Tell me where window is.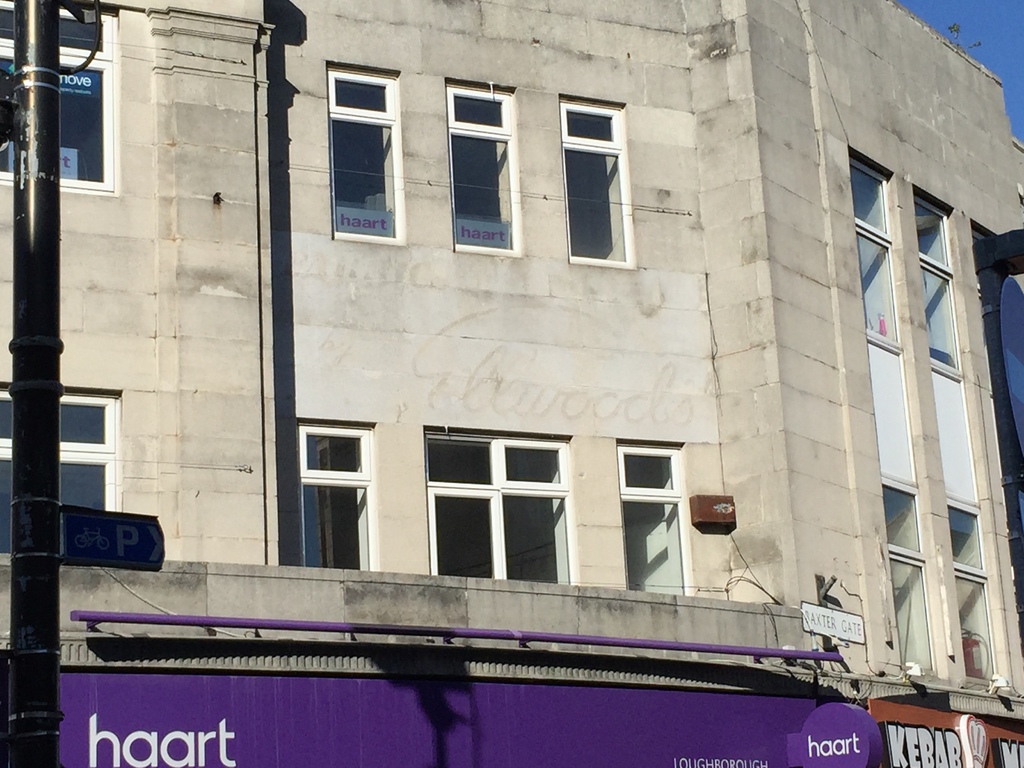
window is at (915,189,960,367).
